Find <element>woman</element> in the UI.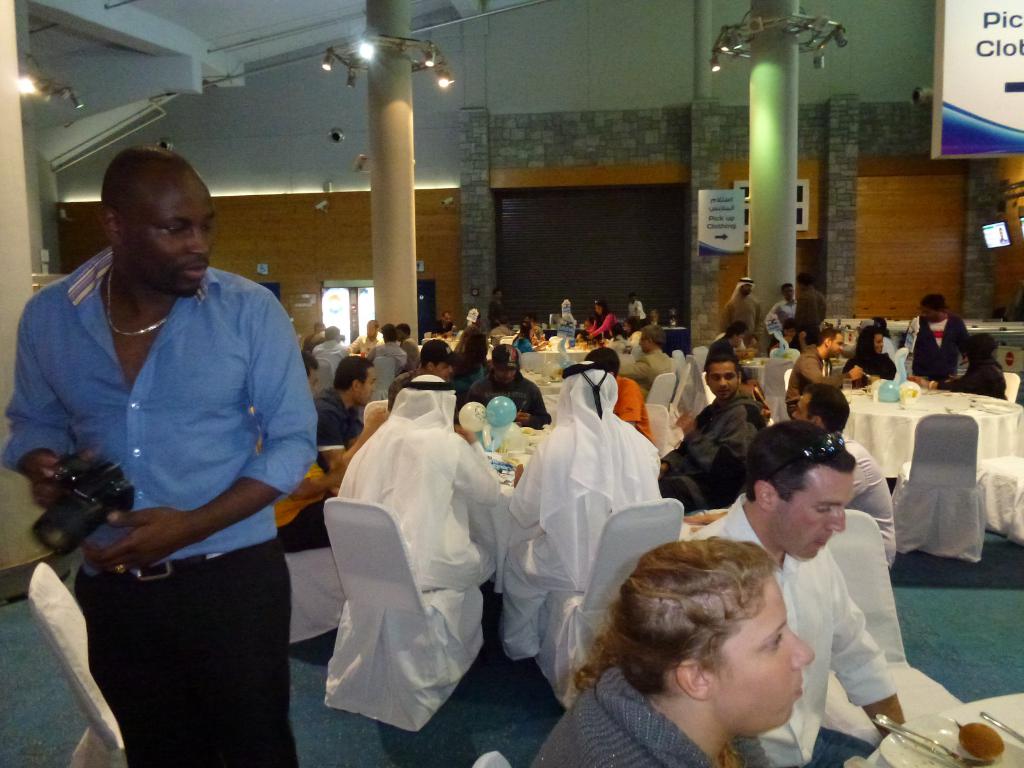
UI element at [left=579, top=300, right=618, bottom=336].
